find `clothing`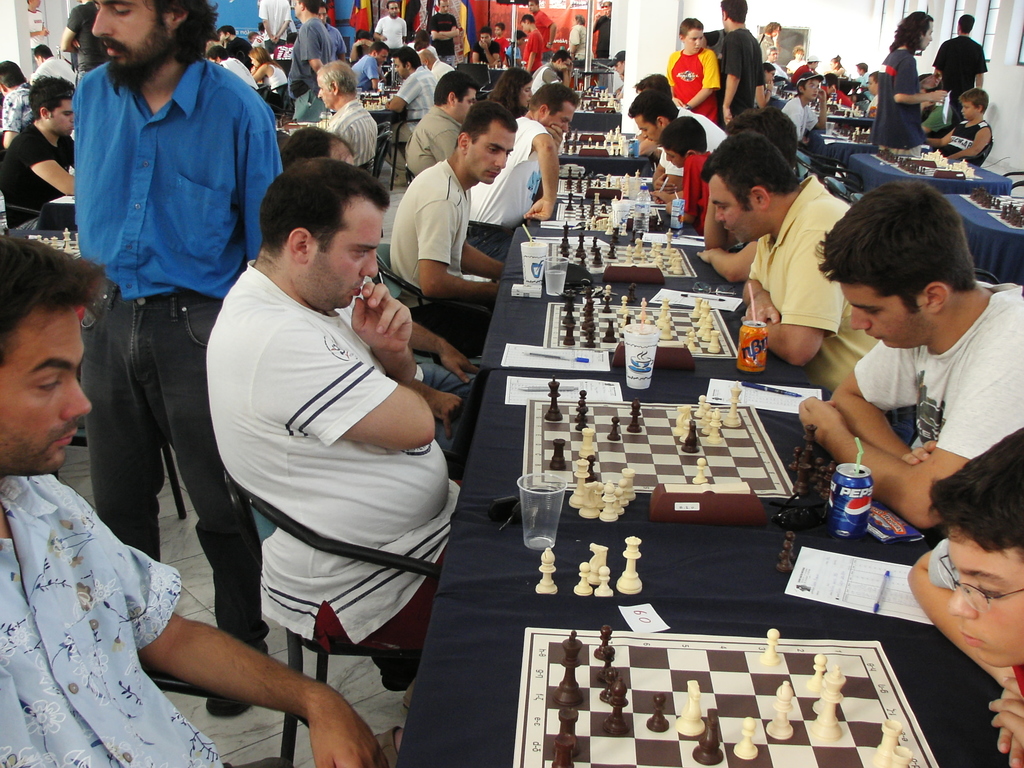
[718, 31, 759, 113]
